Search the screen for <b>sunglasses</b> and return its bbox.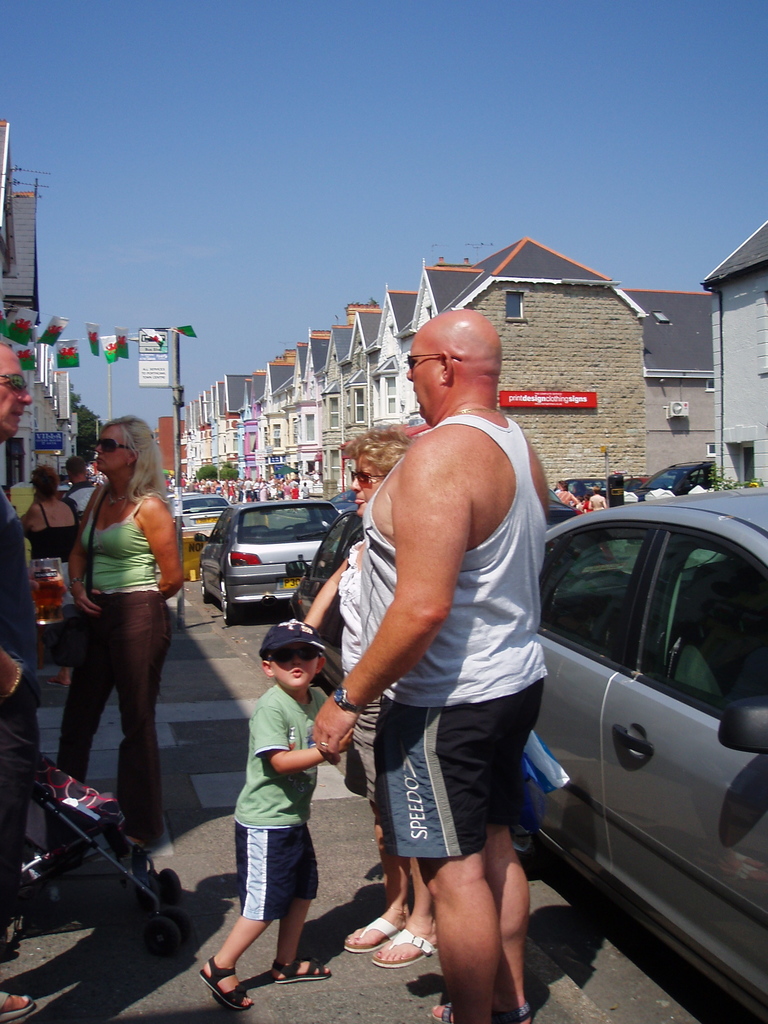
Found: [352,473,387,487].
